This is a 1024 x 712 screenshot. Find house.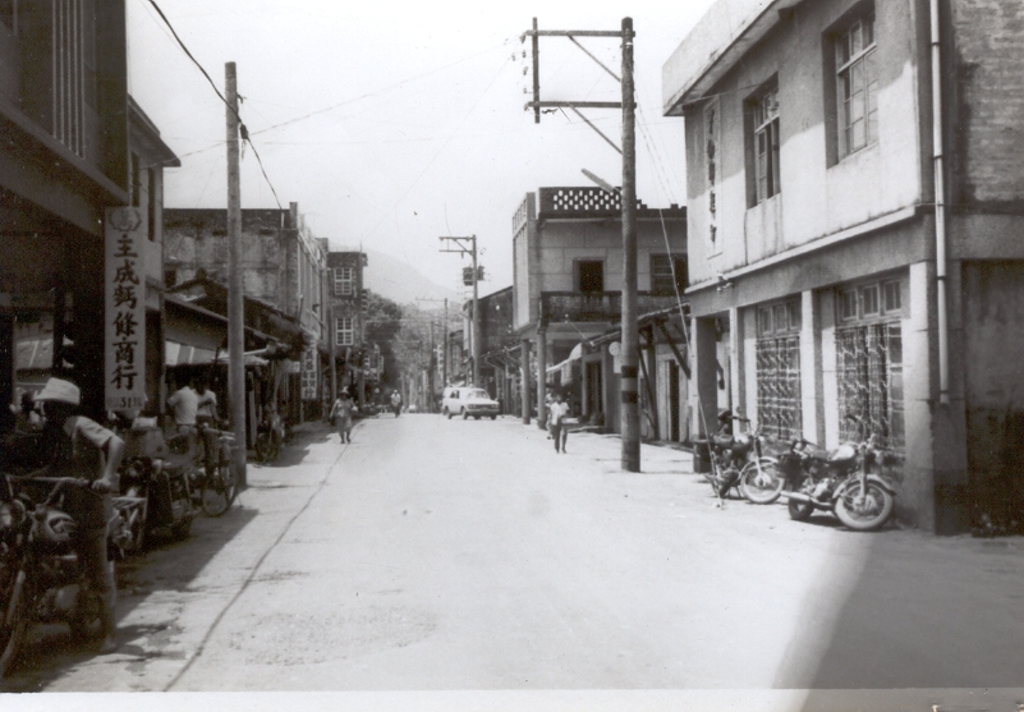
Bounding box: region(509, 180, 690, 436).
